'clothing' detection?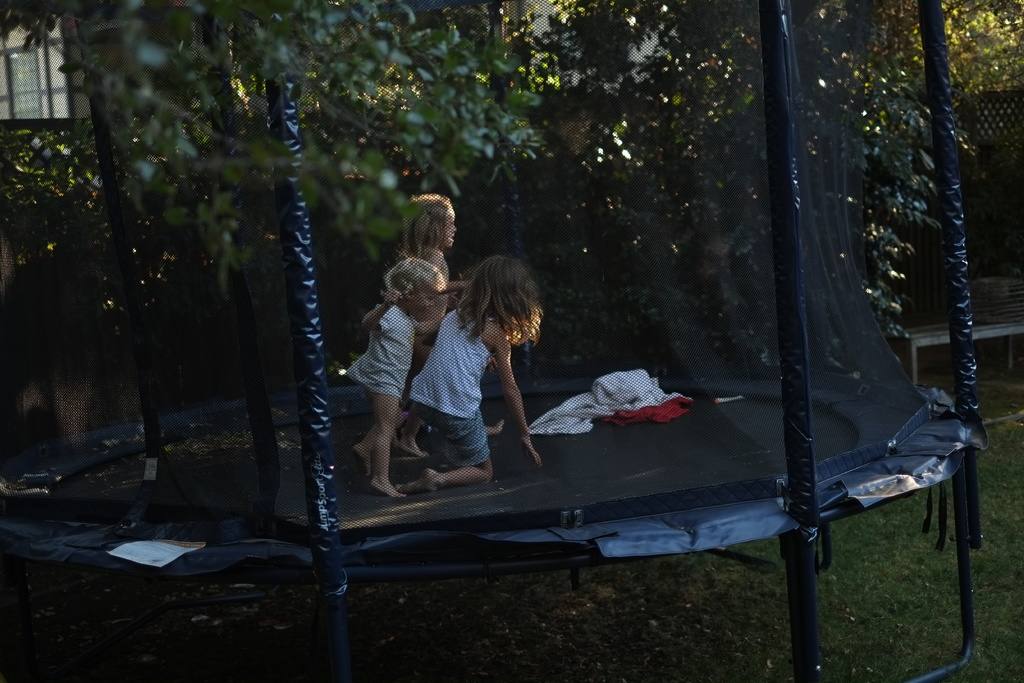
<region>404, 243, 451, 363</region>
